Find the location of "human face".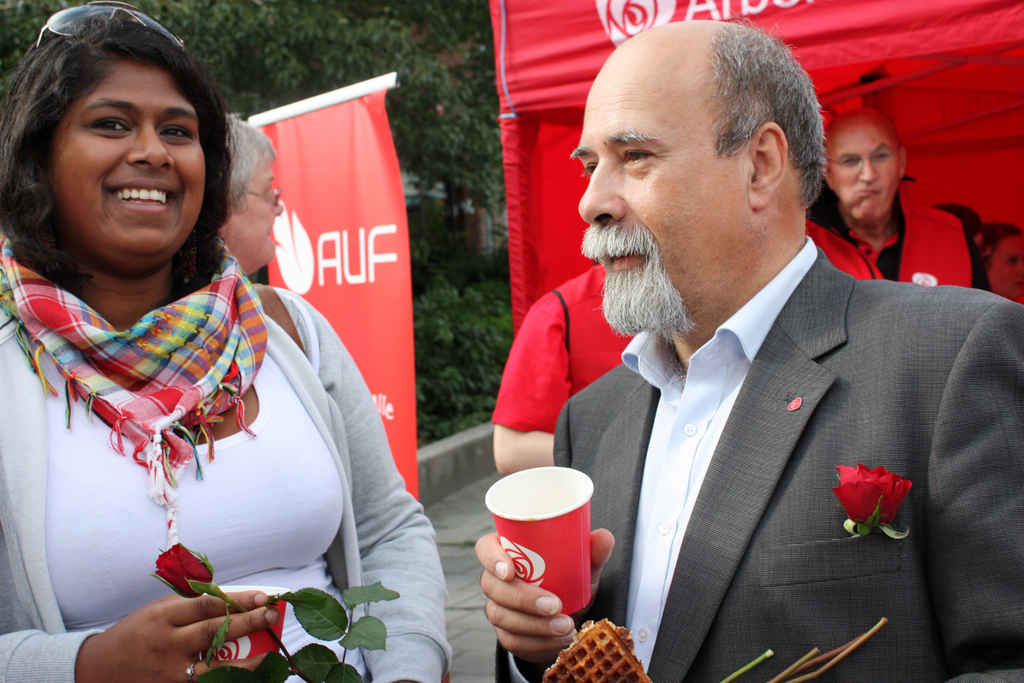
Location: (47, 58, 205, 260).
